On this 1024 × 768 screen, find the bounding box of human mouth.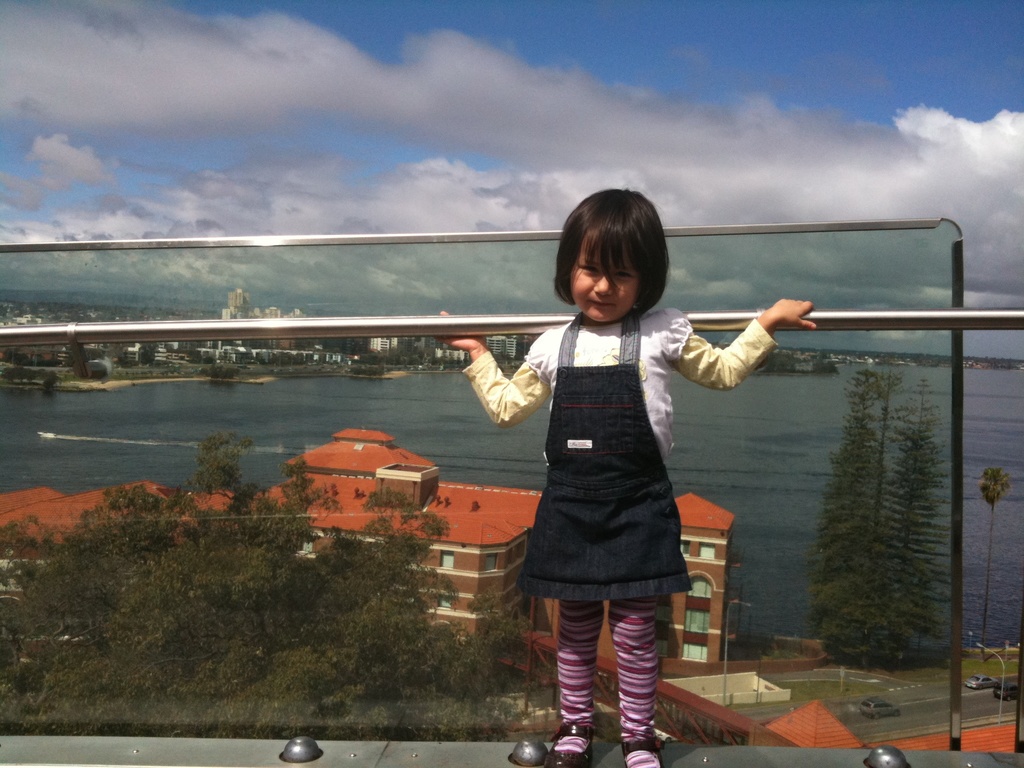
Bounding box: <bbox>585, 296, 615, 307</bbox>.
